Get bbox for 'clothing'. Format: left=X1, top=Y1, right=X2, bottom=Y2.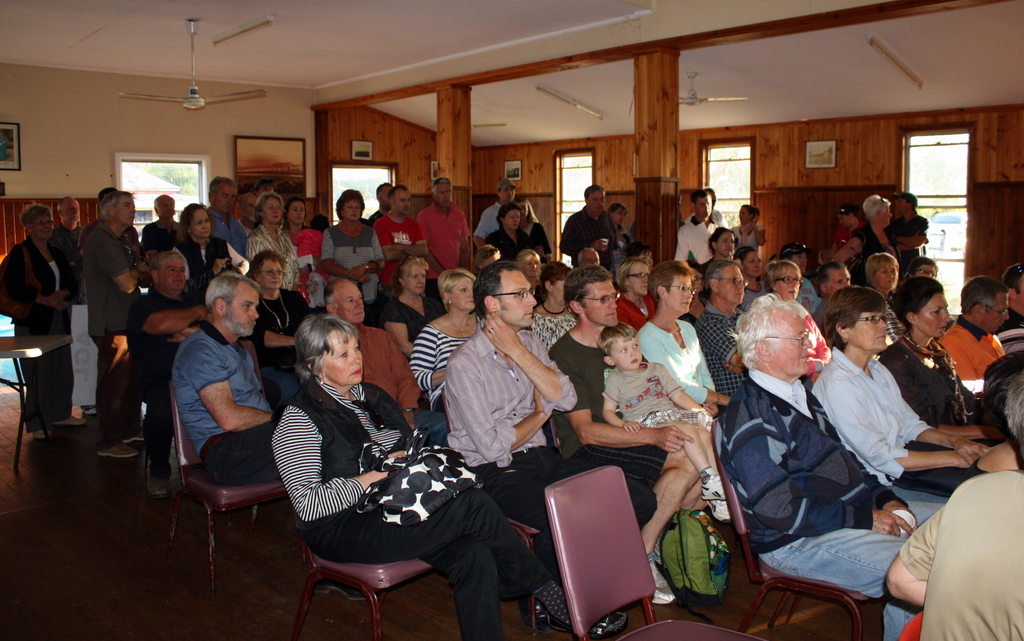
left=719, top=368, right=933, bottom=640.
